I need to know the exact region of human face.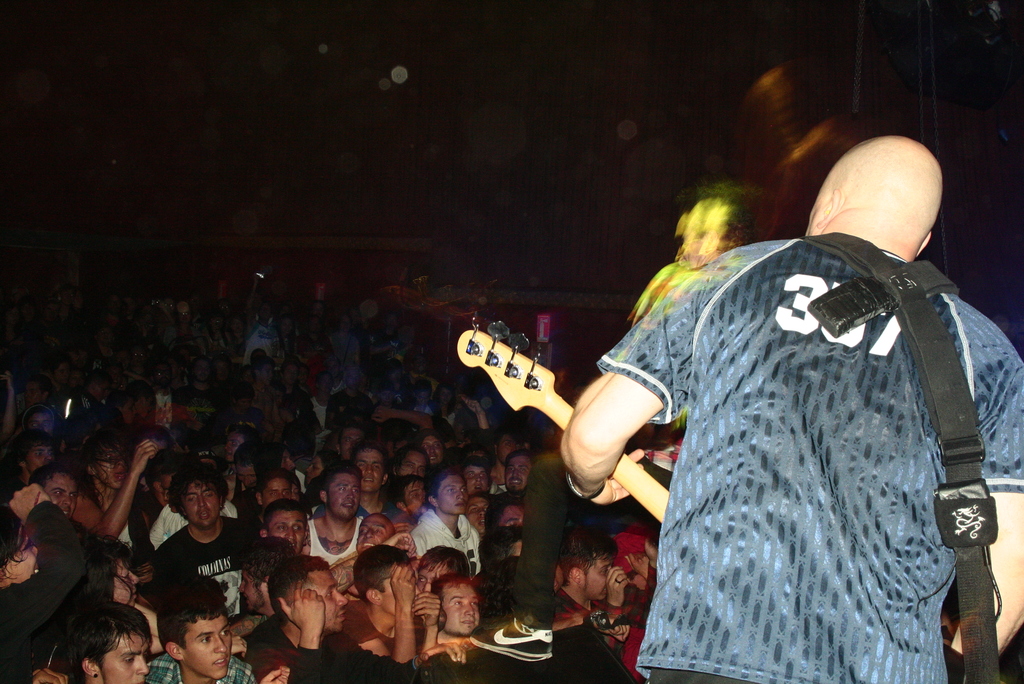
Region: [320, 375, 332, 394].
